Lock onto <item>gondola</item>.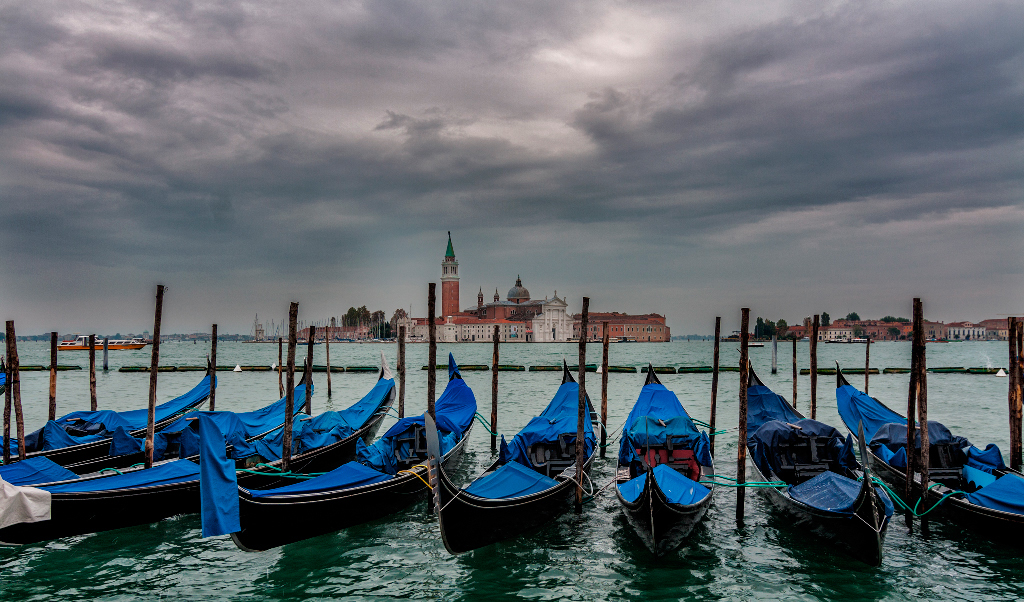
Locked: BBox(735, 354, 894, 551).
